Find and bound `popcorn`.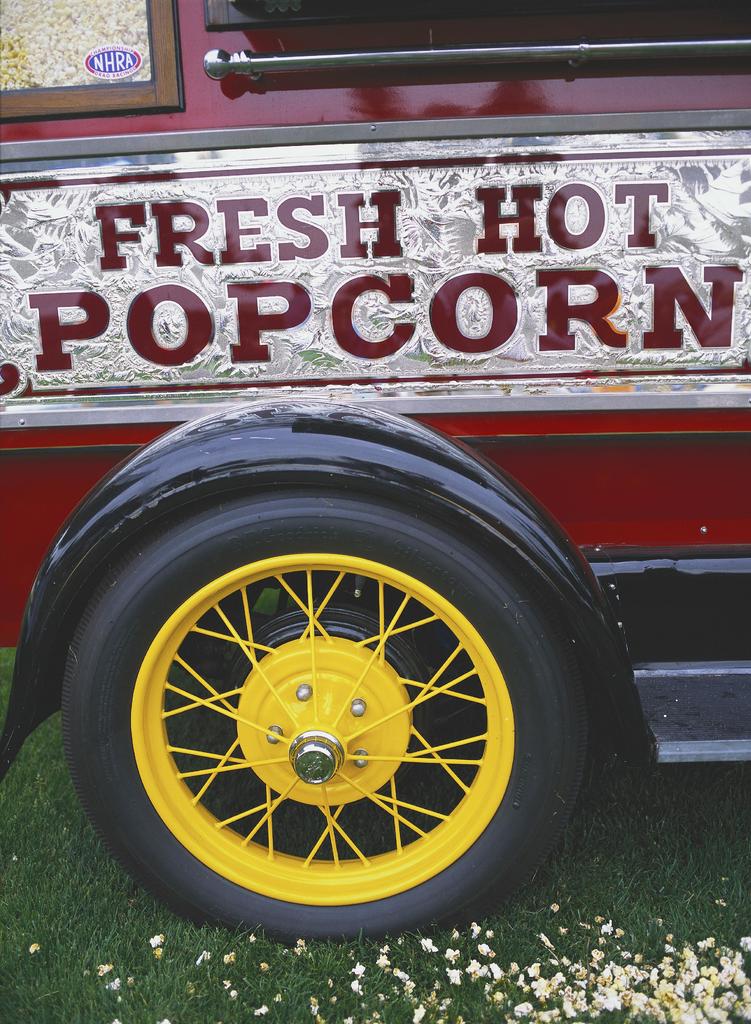
Bound: box=[558, 957, 569, 968].
